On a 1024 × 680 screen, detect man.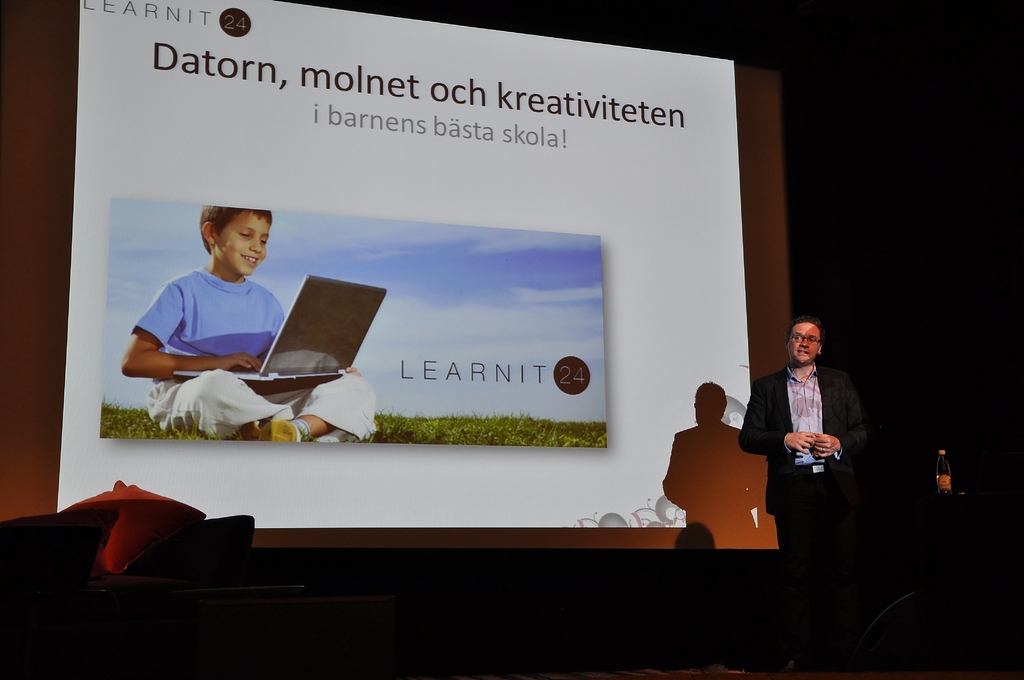
[x1=738, y1=322, x2=876, y2=572].
